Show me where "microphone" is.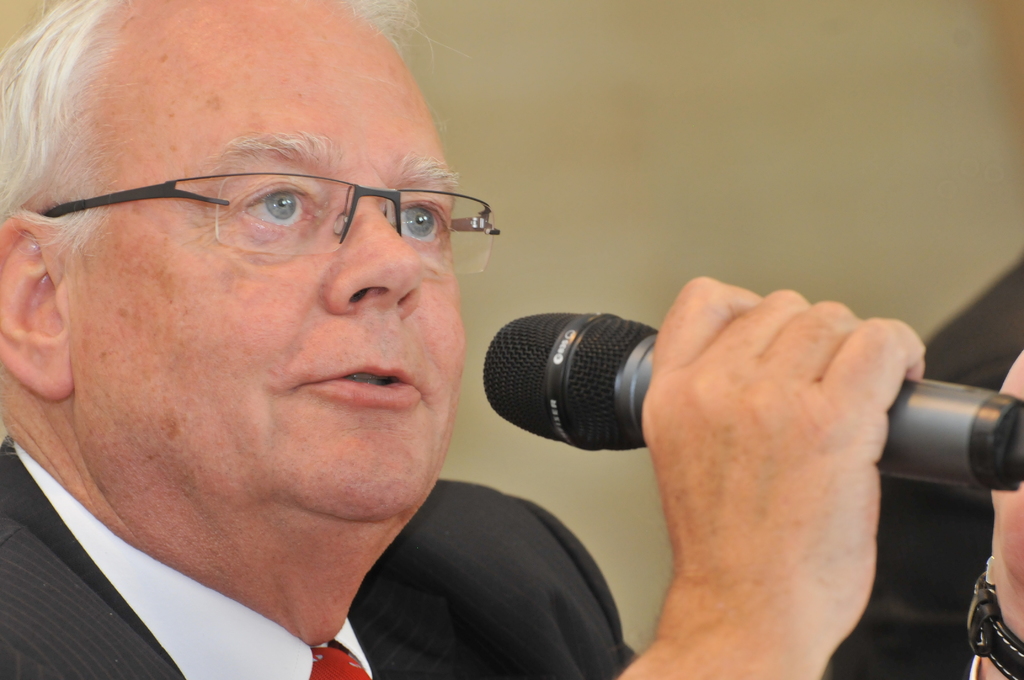
"microphone" is at locate(459, 303, 1021, 512).
